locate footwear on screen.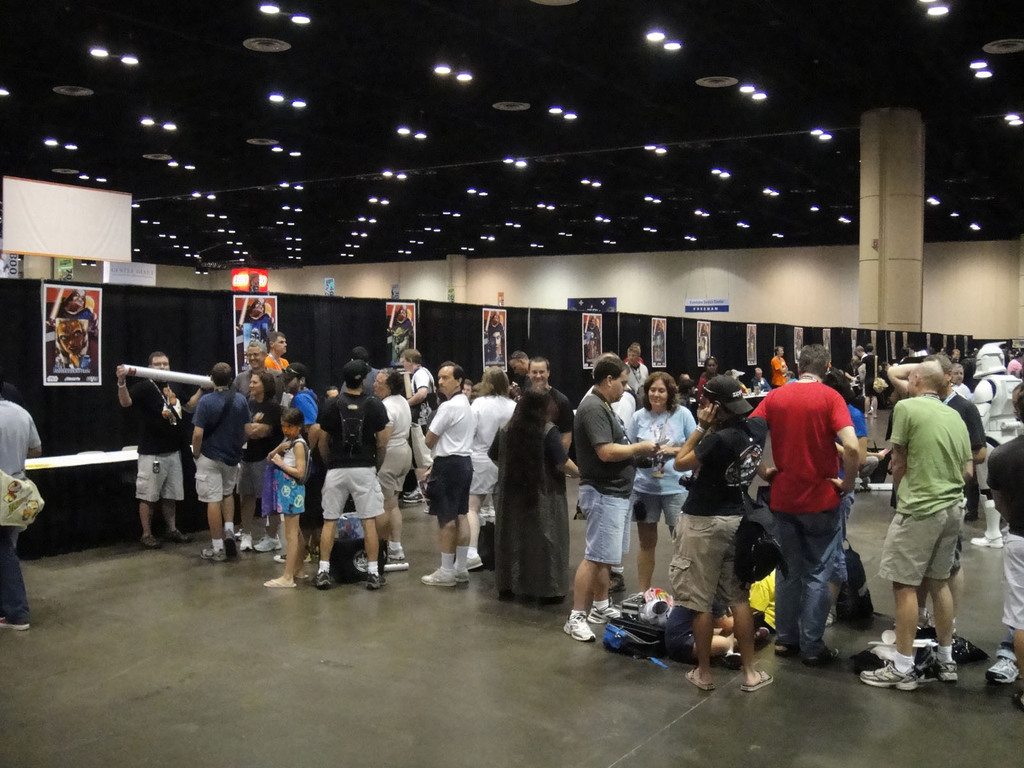
On screen at bbox=(588, 606, 628, 627).
